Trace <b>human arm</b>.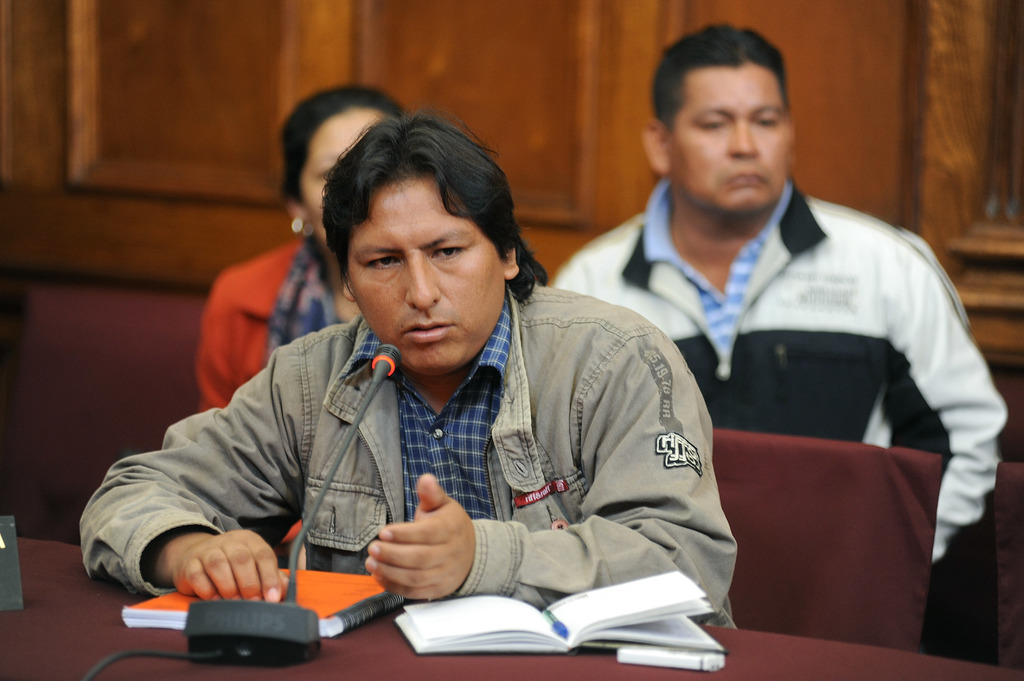
Traced to detection(78, 364, 321, 643).
